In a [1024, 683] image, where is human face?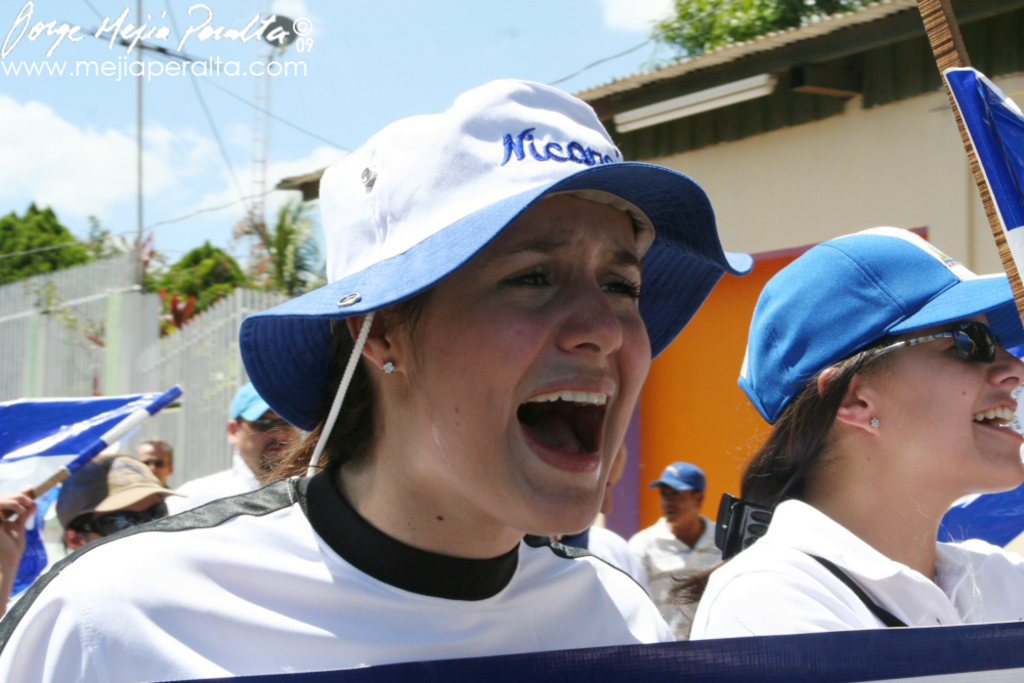
pyautogui.locateOnScreen(240, 411, 301, 466).
